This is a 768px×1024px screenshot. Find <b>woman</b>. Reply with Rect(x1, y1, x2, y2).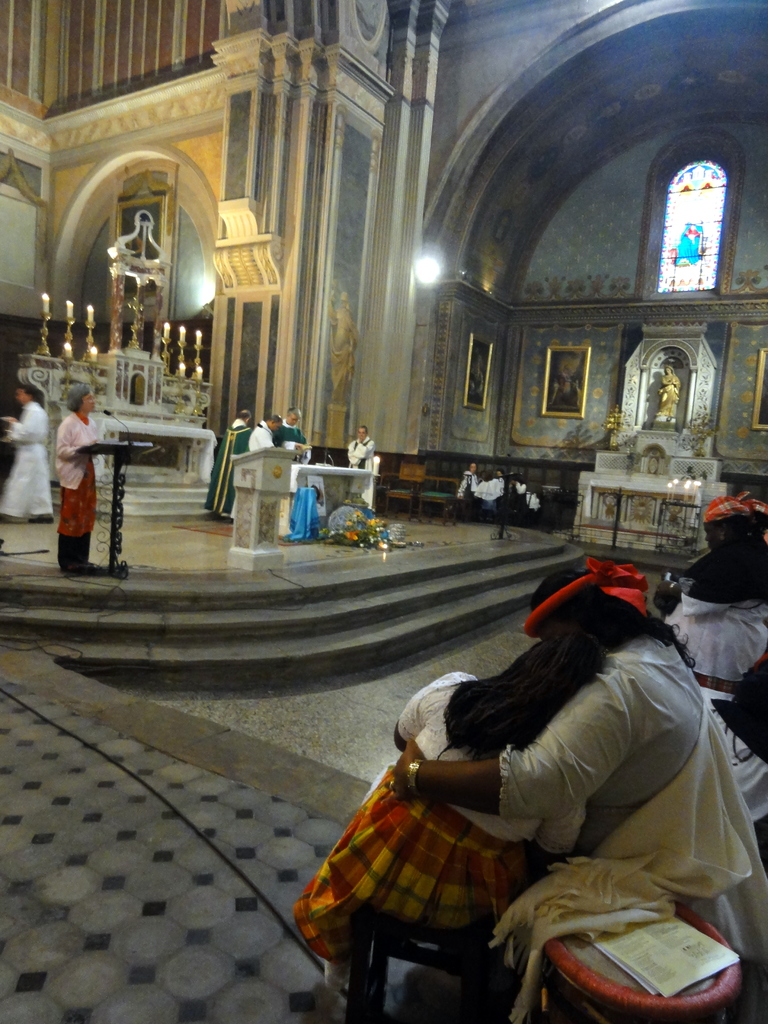
Rect(390, 568, 767, 1023).
